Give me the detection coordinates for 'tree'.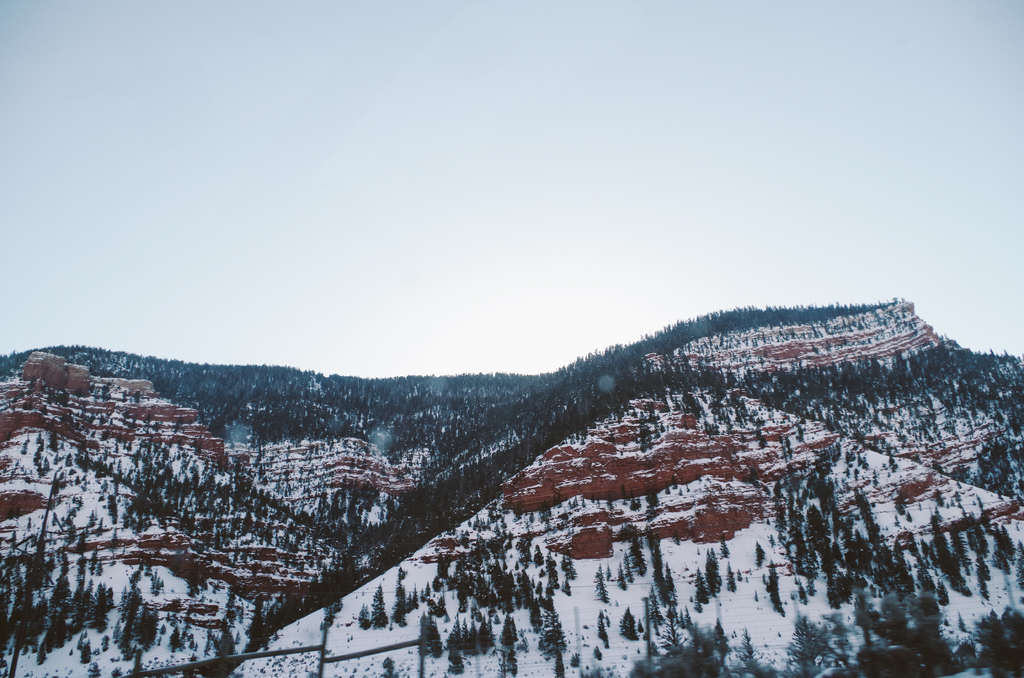
rect(708, 562, 720, 596).
